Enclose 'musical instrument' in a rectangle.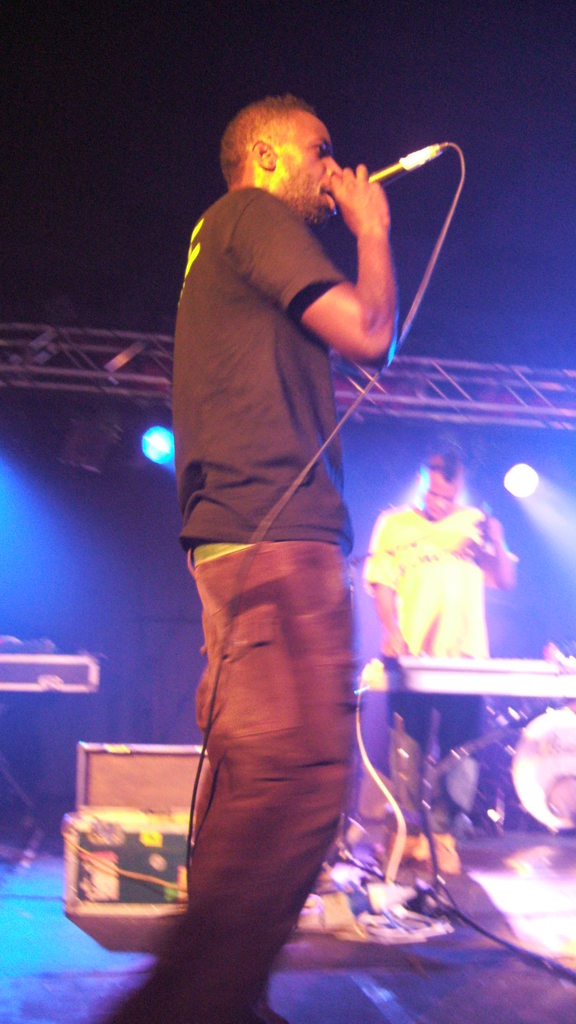
BBox(505, 703, 575, 844).
